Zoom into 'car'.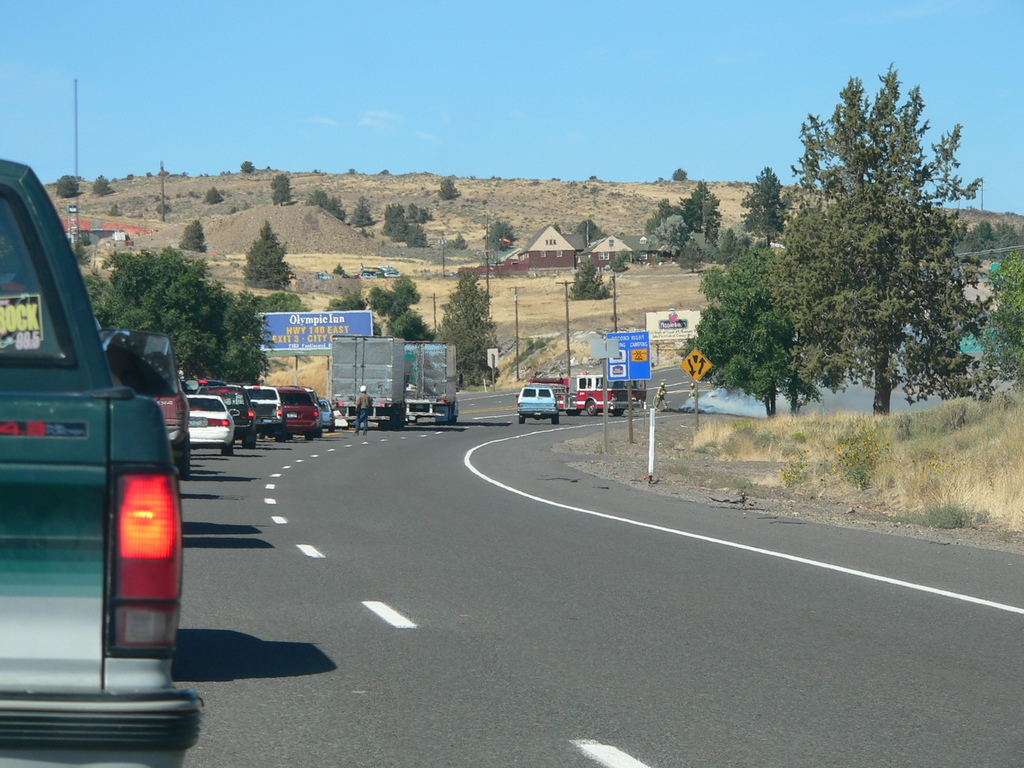
Zoom target: BBox(189, 376, 253, 447).
